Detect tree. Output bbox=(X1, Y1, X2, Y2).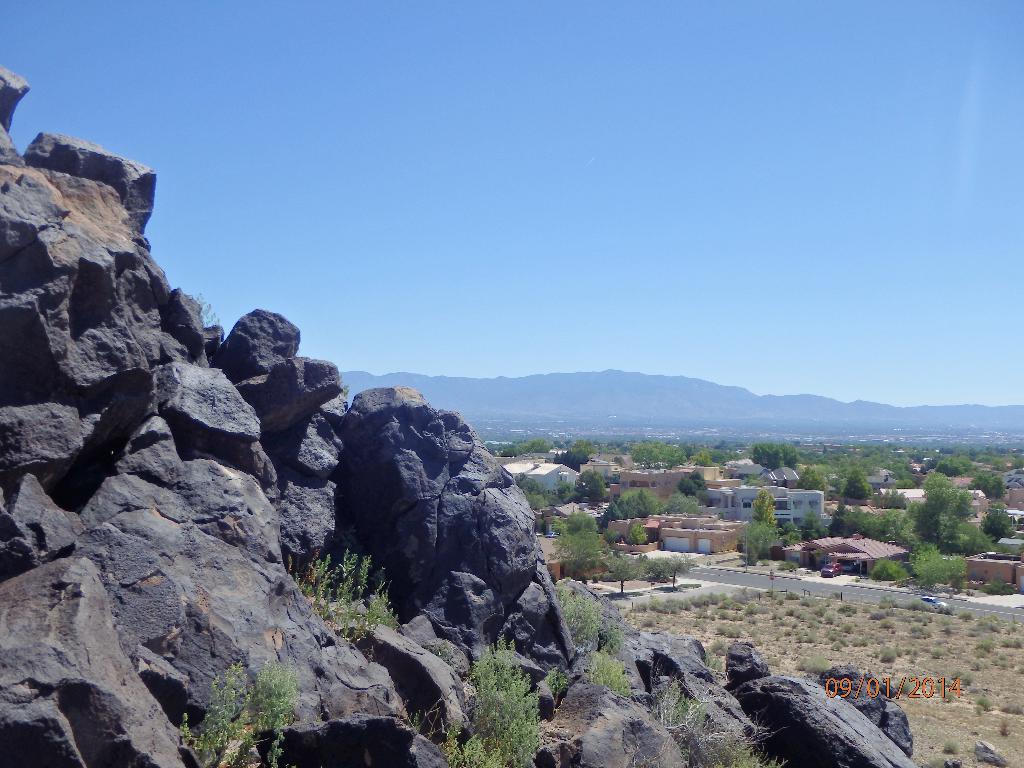
bbox=(544, 512, 607, 580).
